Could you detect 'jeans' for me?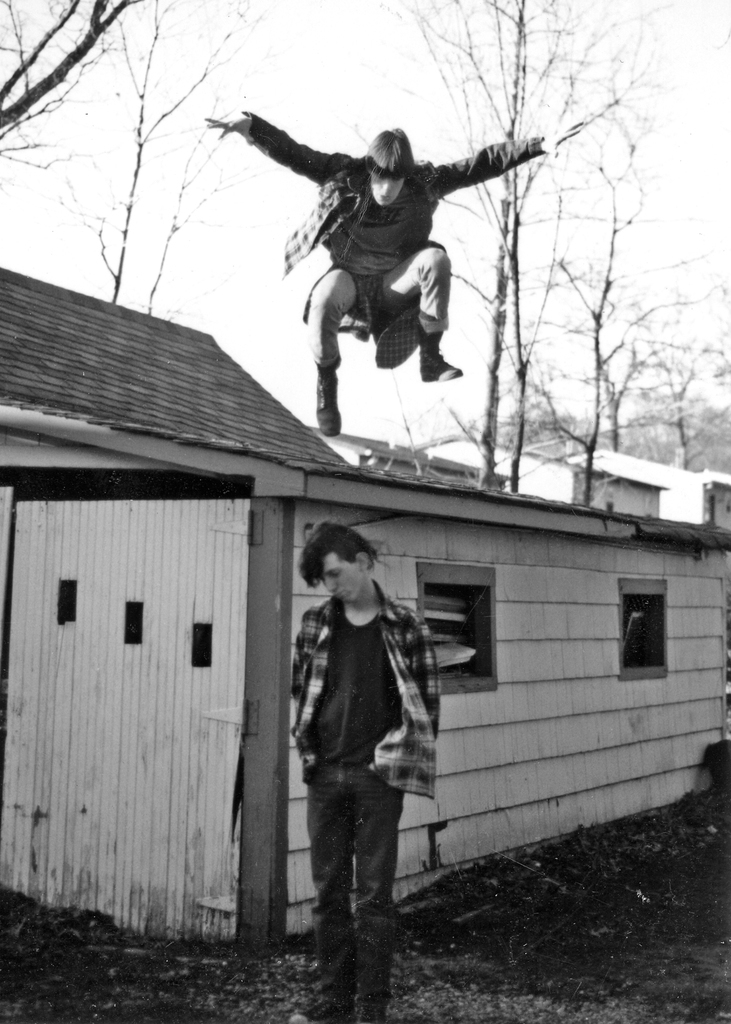
Detection result: <region>306, 762, 412, 1023</region>.
